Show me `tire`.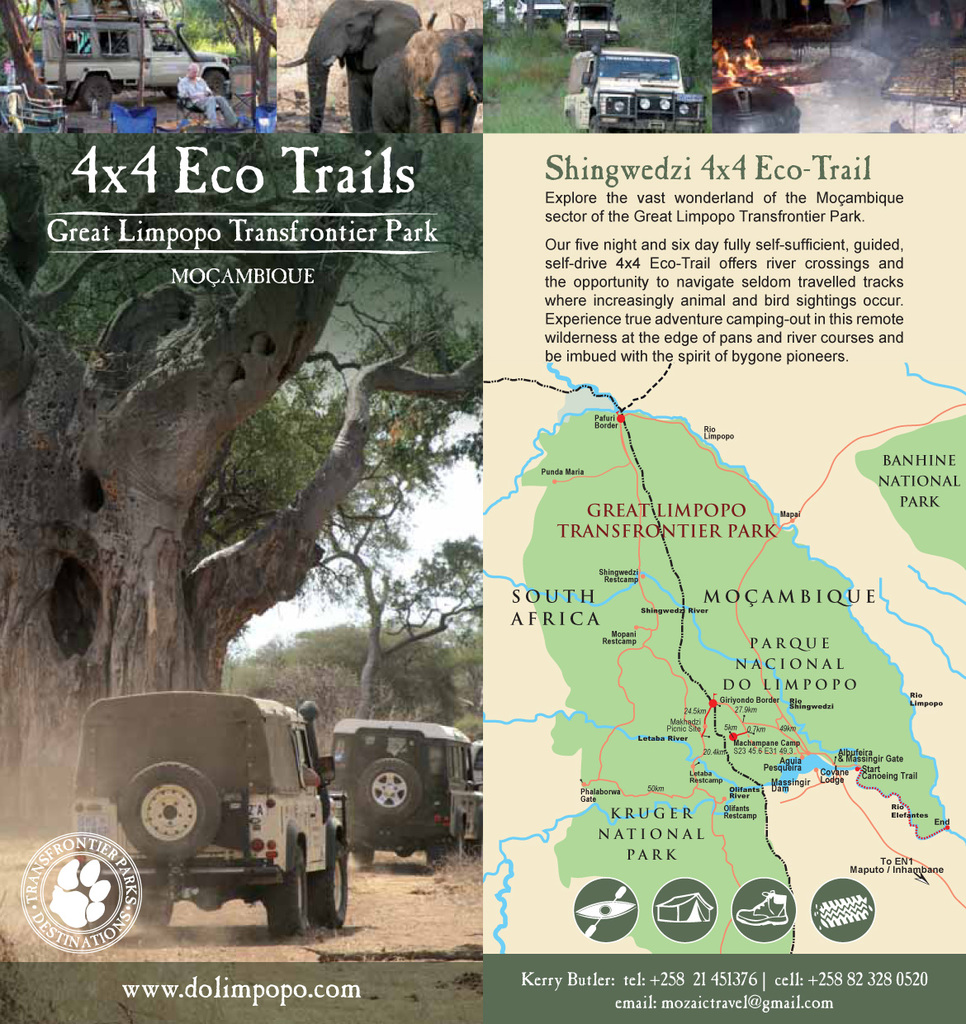
`tire` is here: x1=425, y1=851, x2=446, y2=879.
